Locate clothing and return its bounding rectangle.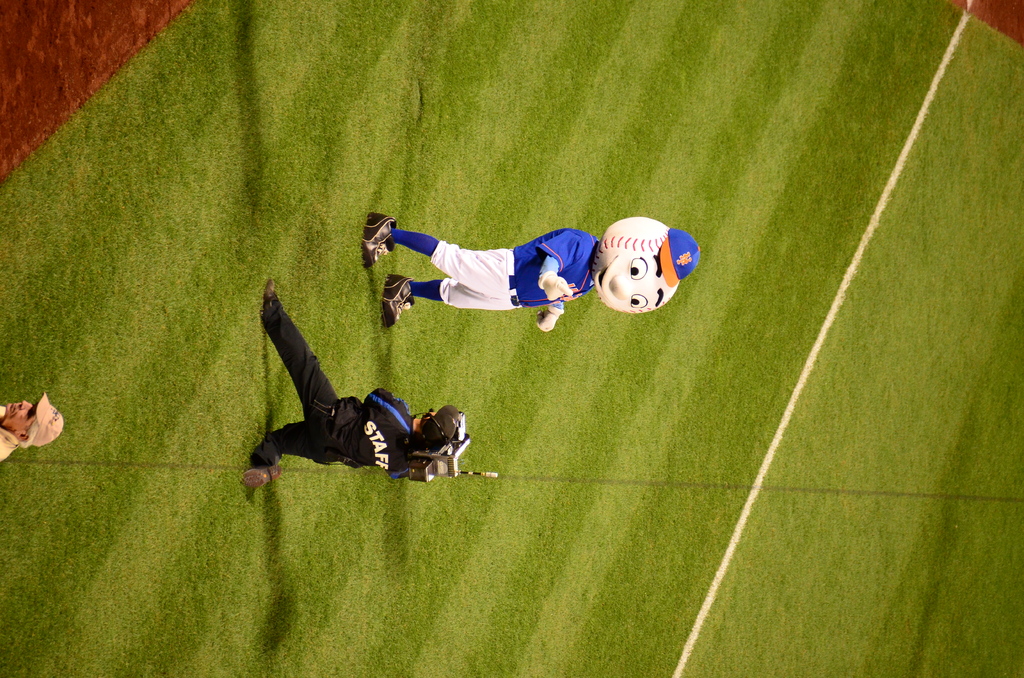
box=[0, 404, 19, 463].
